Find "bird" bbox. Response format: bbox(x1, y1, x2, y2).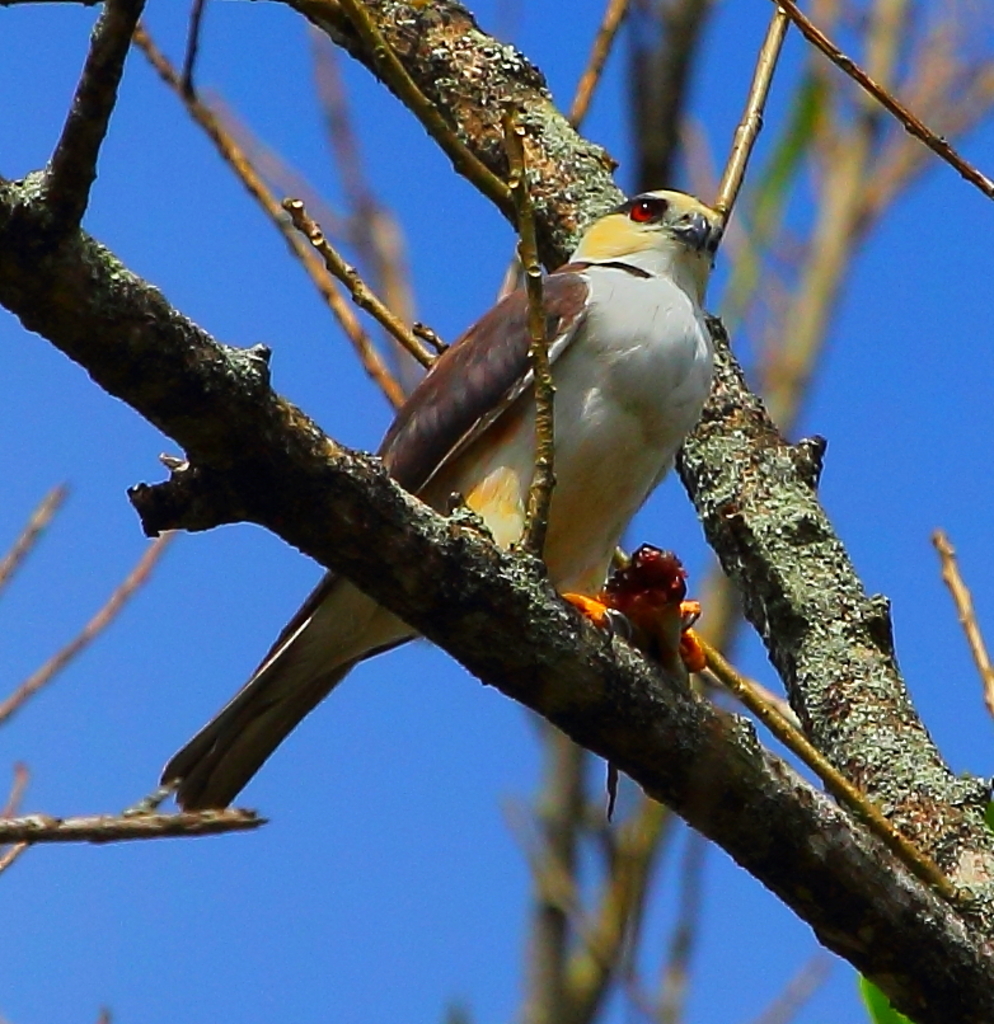
bbox(361, 140, 750, 761).
